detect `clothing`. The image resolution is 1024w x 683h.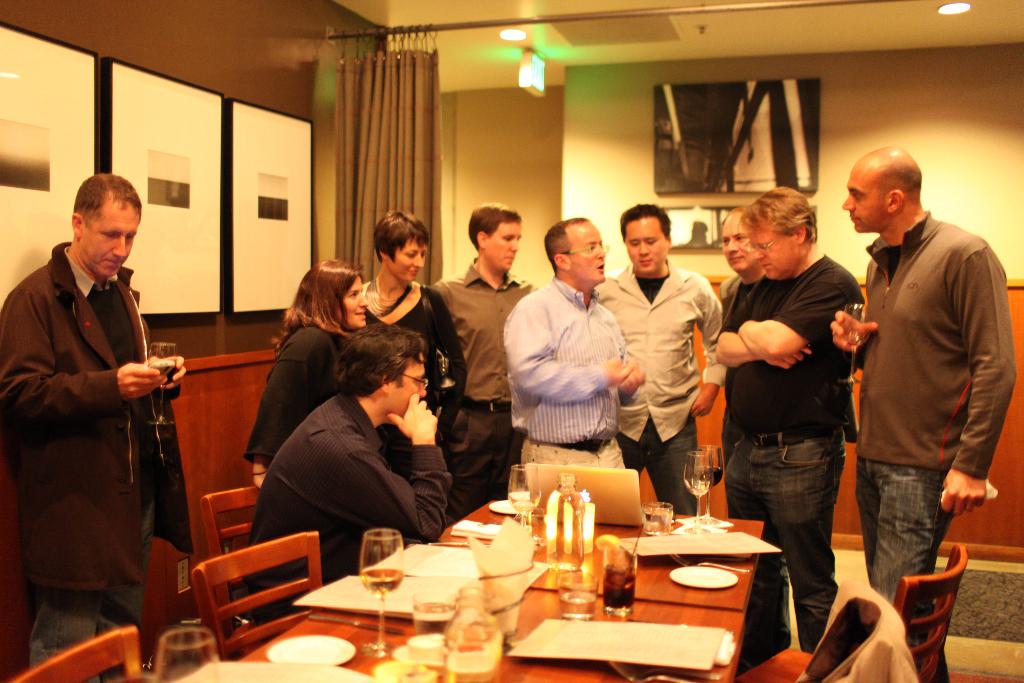
bbox(857, 466, 948, 682).
